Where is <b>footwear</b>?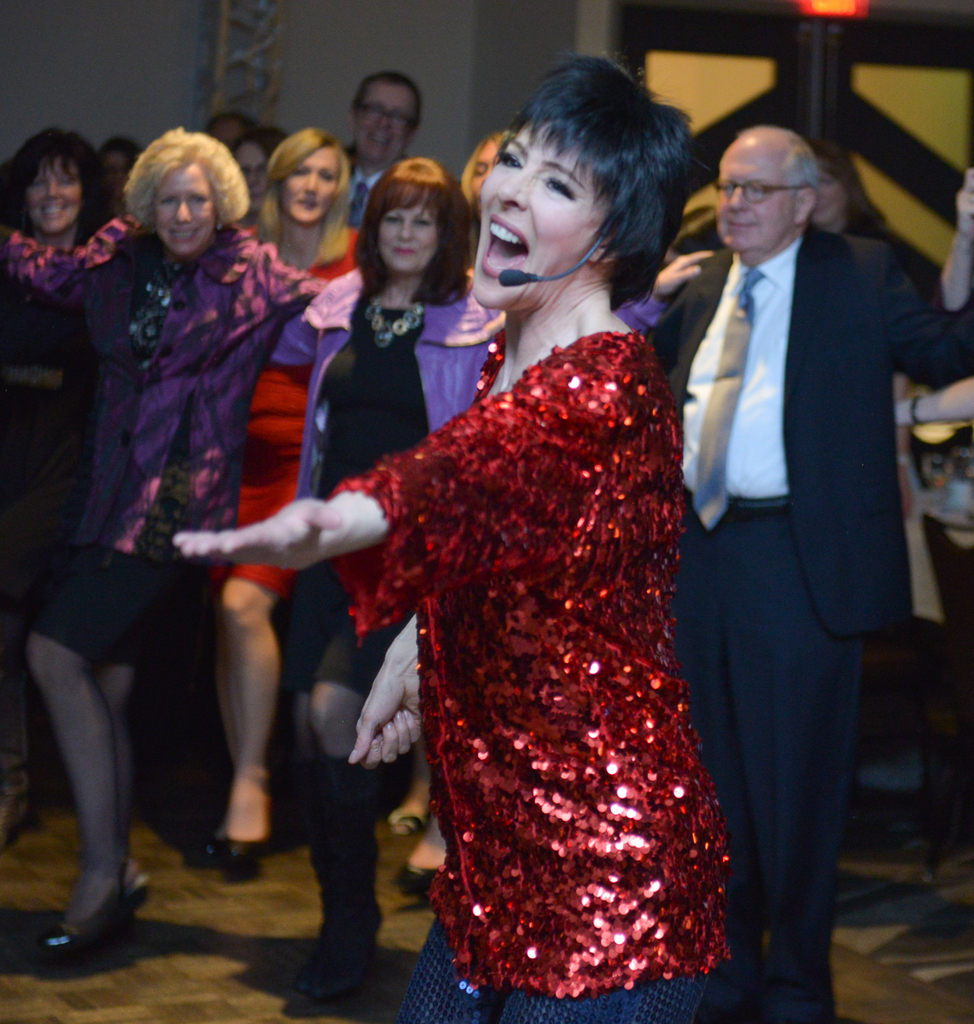
(25,845,127,976).
